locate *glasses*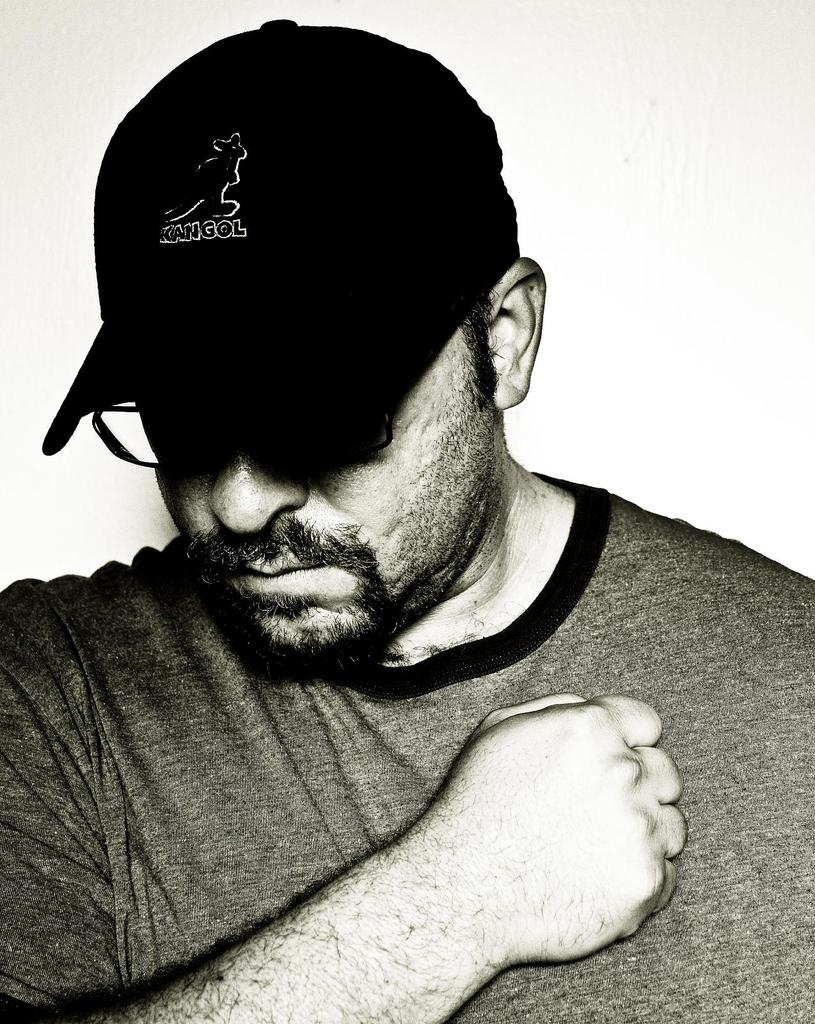
<region>88, 403, 395, 473</region>
